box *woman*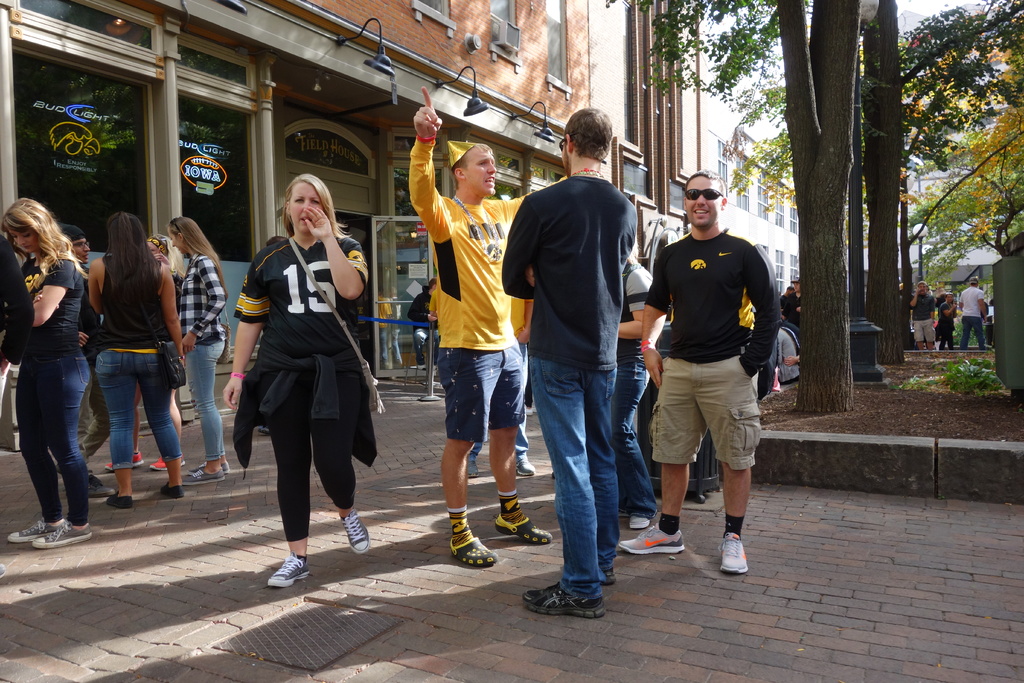
pyautogui.locateOnScreen(0, 194, 93, 552)
